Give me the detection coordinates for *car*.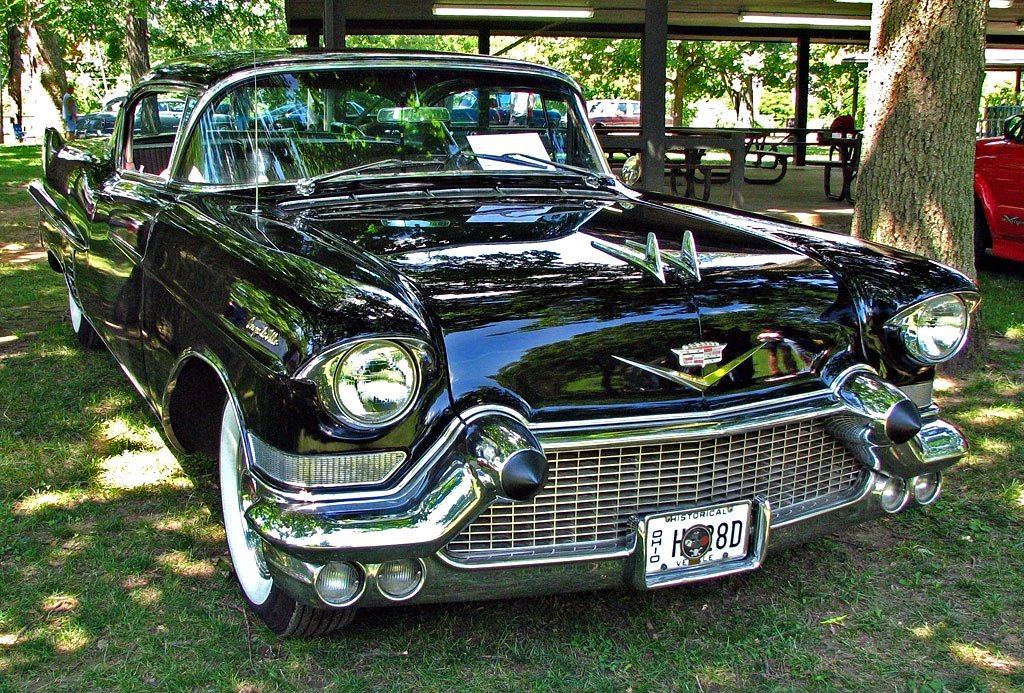
[x1=974, y1=128, x2=1023, y2=261].
